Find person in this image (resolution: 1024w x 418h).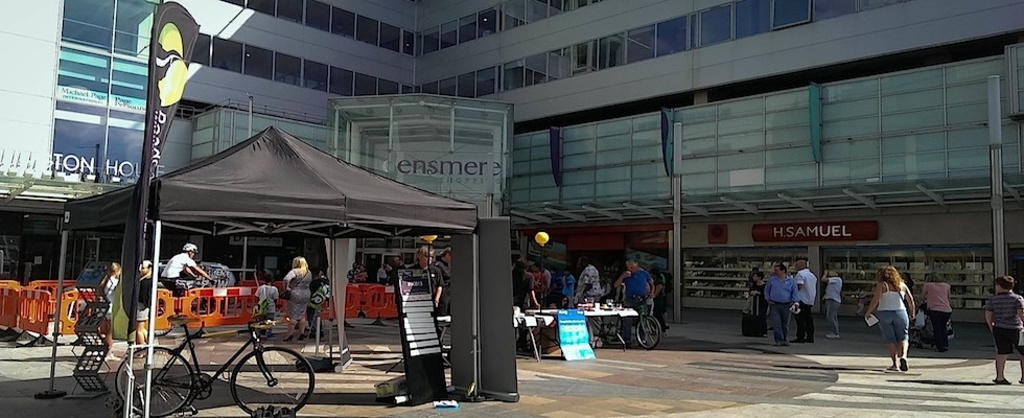
Rect(281, 257, 312, 343).
